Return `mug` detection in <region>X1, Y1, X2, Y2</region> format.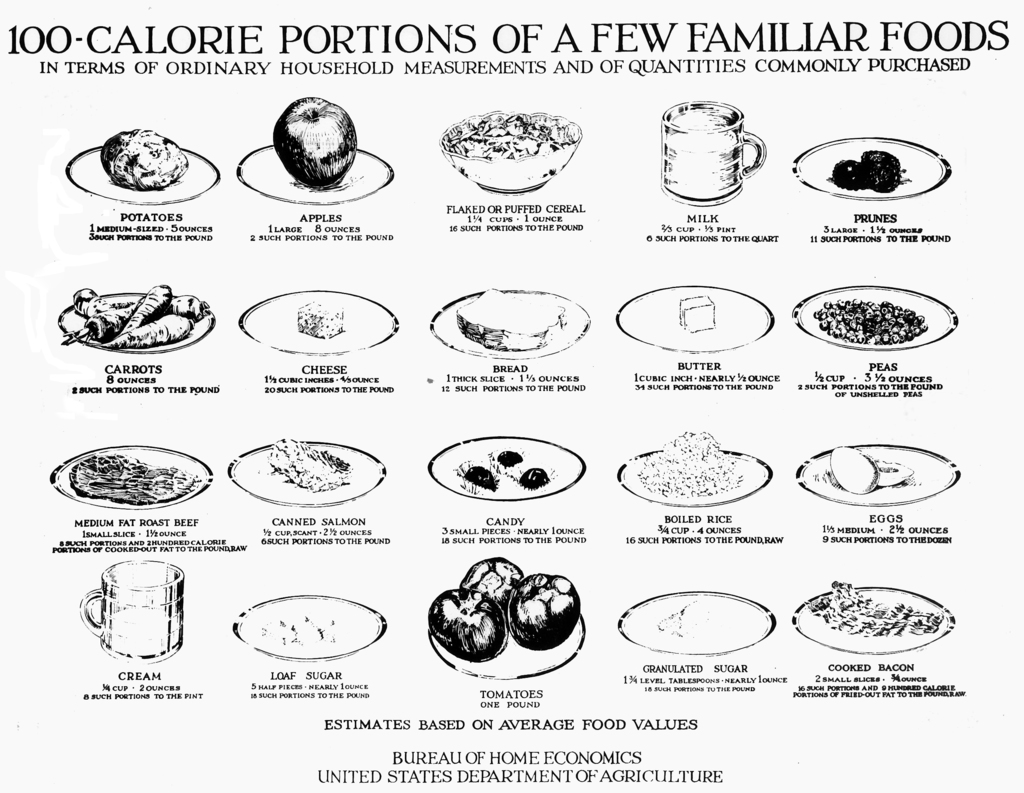
<region>79, 559, 184, 664</region>.
